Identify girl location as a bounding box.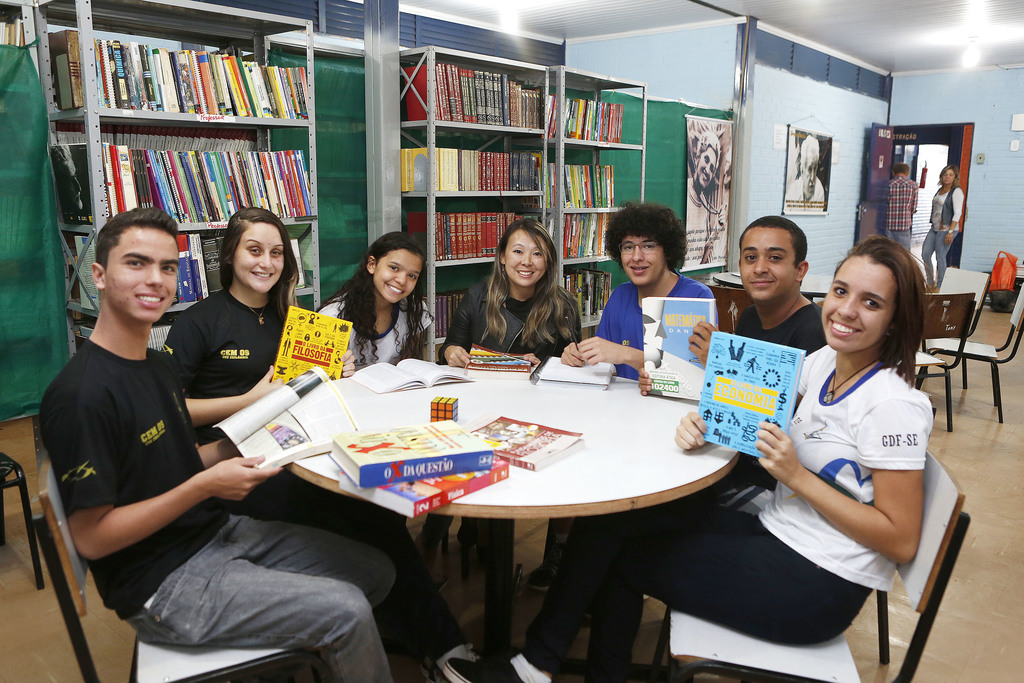
box=[444, 236, 934, 682].
